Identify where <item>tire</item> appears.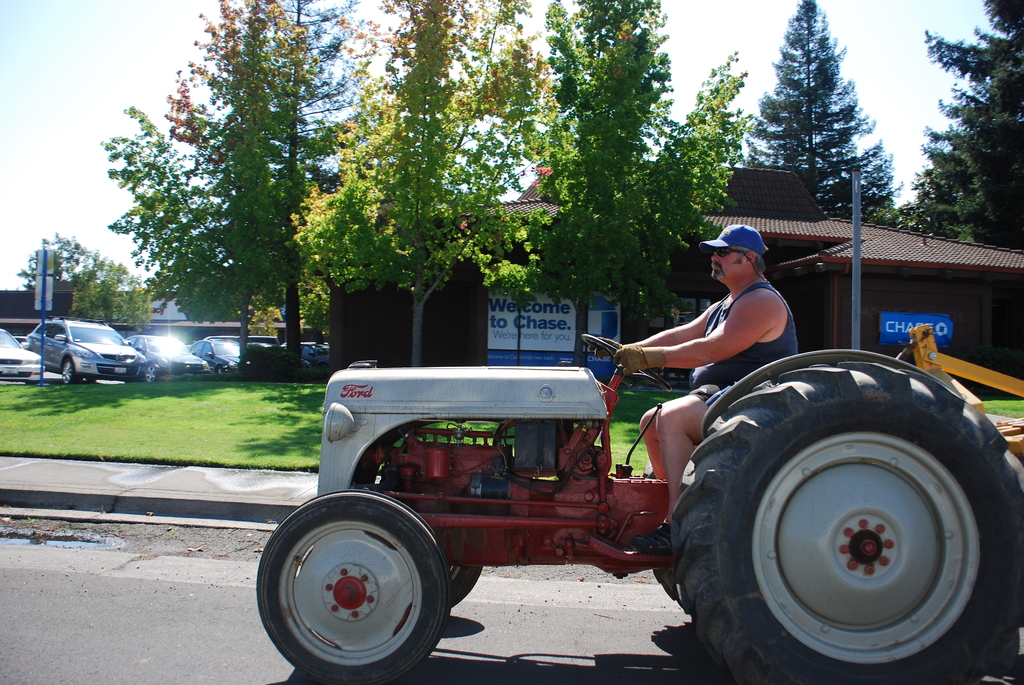
Appears at locate(678, 358, 1011, 670).
